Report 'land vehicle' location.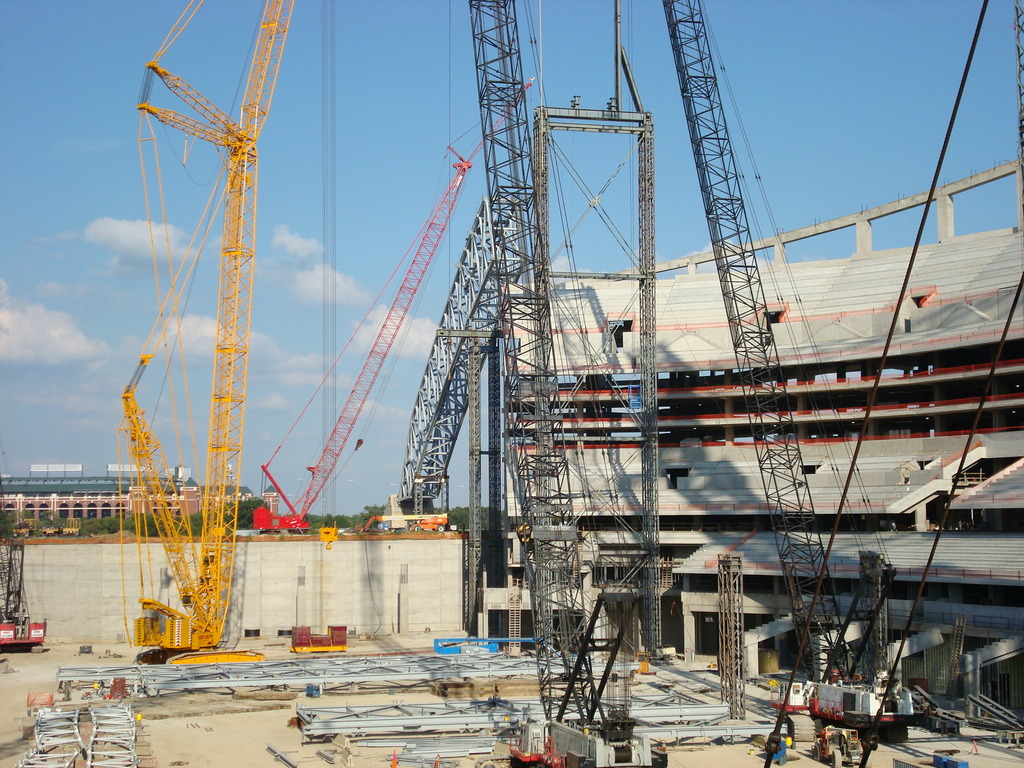
Report: detection(0, 538, 49, 655).
